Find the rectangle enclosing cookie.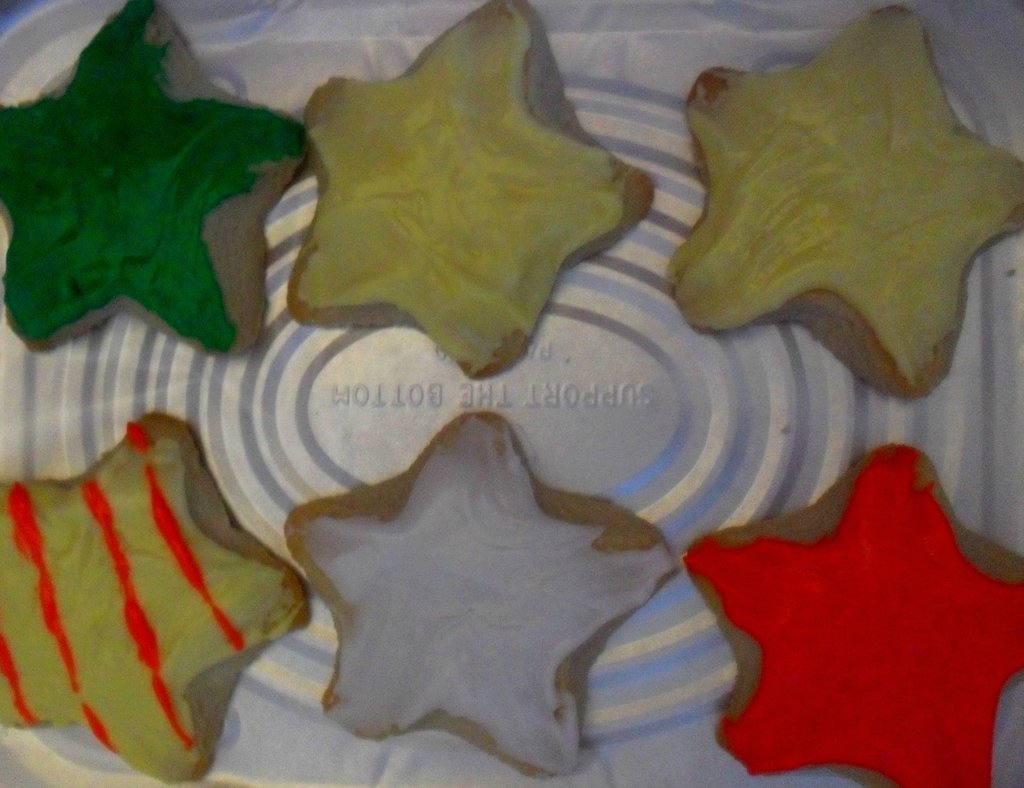
x1=287, y1=0, x2=652, y2=387.
